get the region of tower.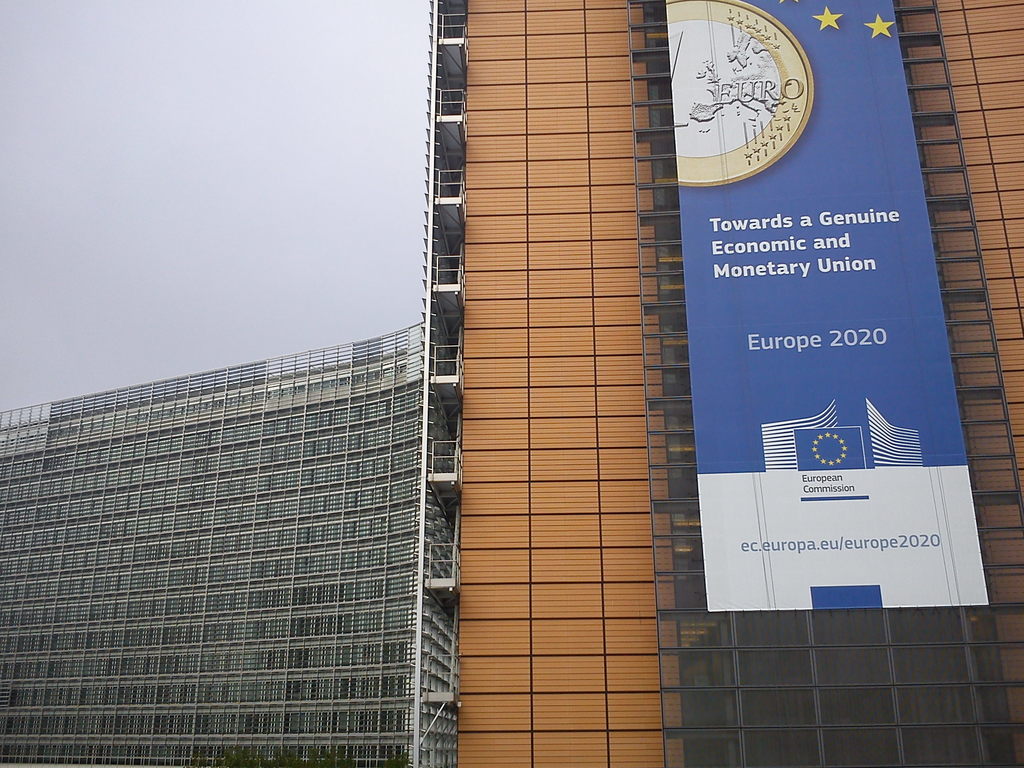
box(422, 0, 1023, 767).
